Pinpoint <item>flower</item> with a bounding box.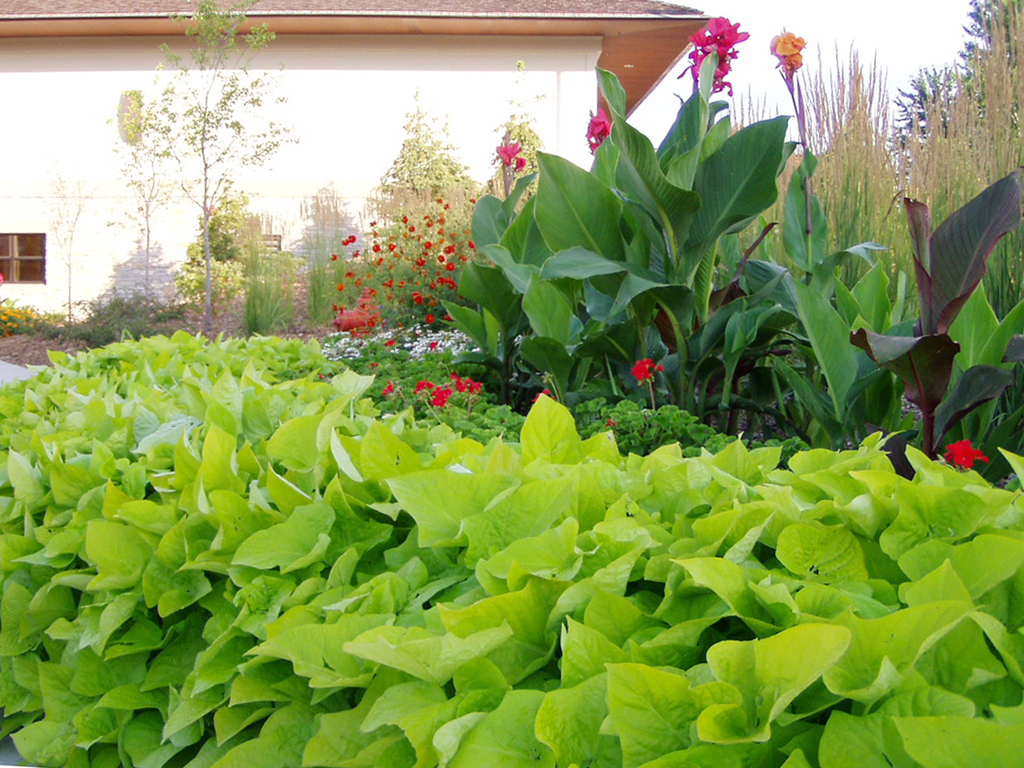
x1=946, y1=439, x2=986, y2=470.
